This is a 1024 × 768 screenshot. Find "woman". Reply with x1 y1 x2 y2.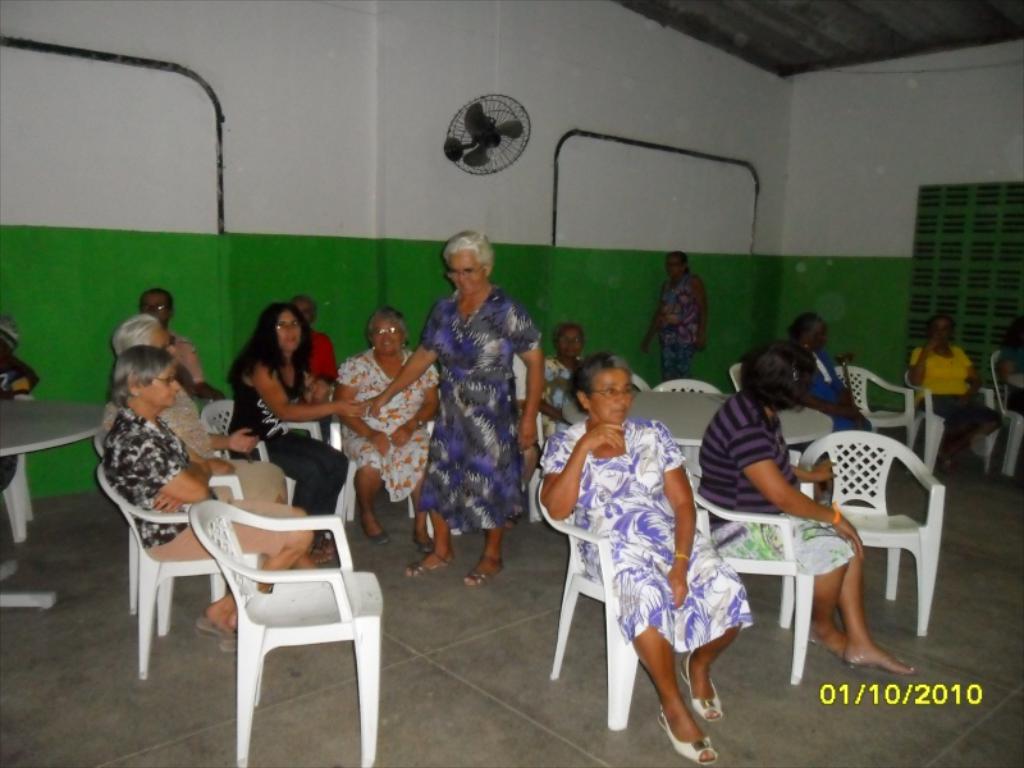
224 302 362 558.
